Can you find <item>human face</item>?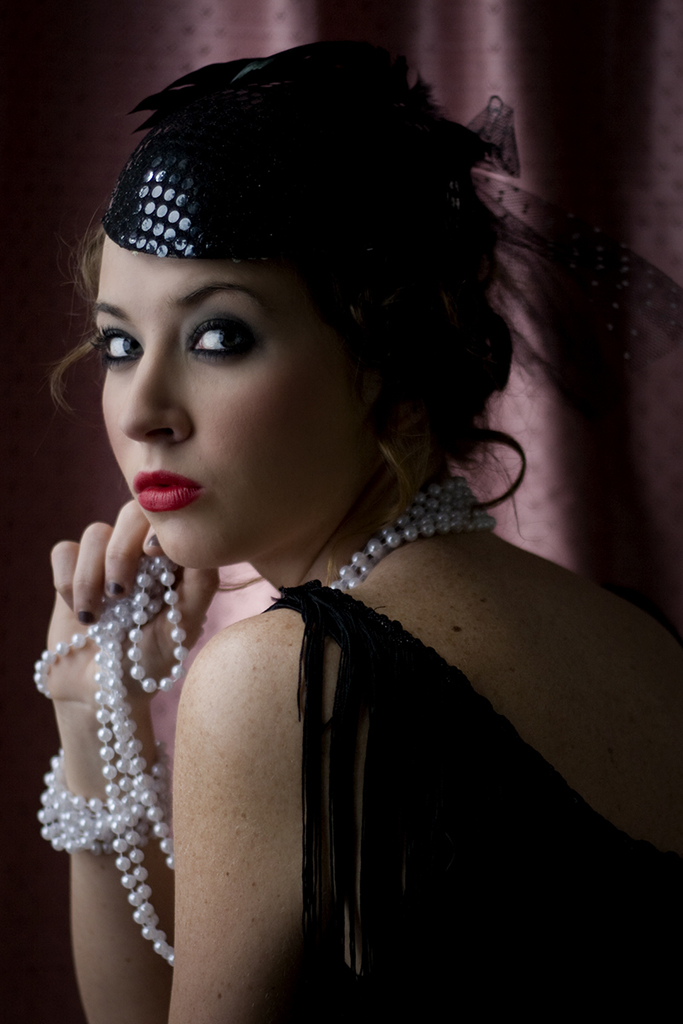
Yes, bounding box: {"x1": 89, "y1": 224, "x2": 393, "y2": 570}.
